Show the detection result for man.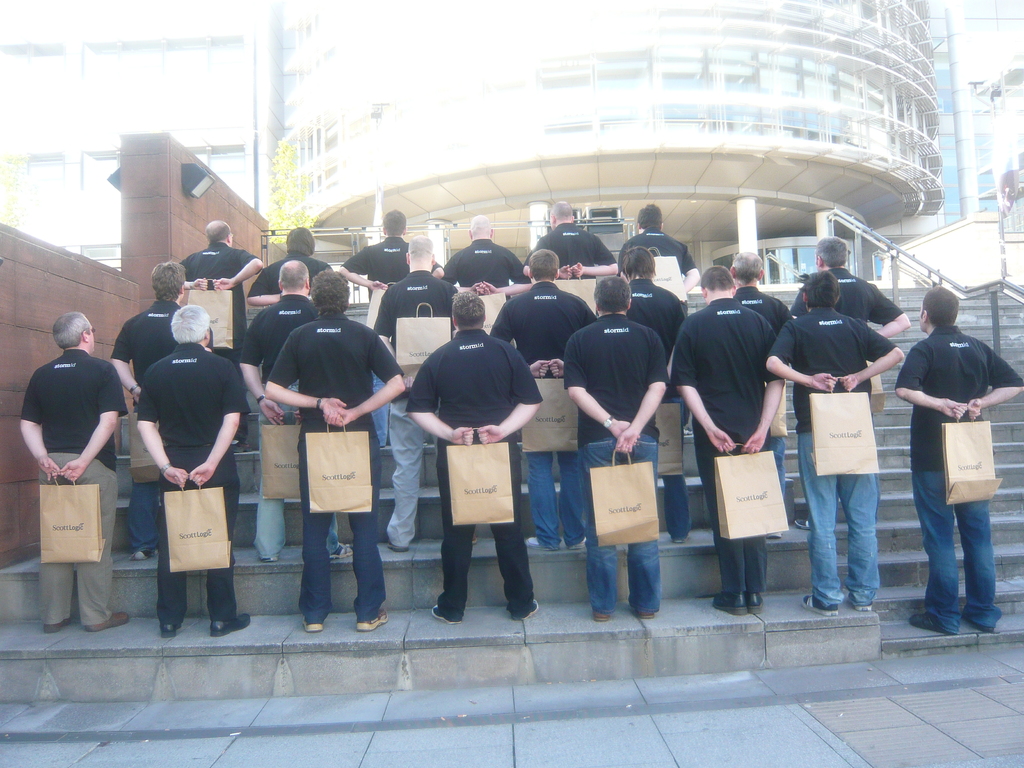
left=785, top=236, right=913, bottom=341.
